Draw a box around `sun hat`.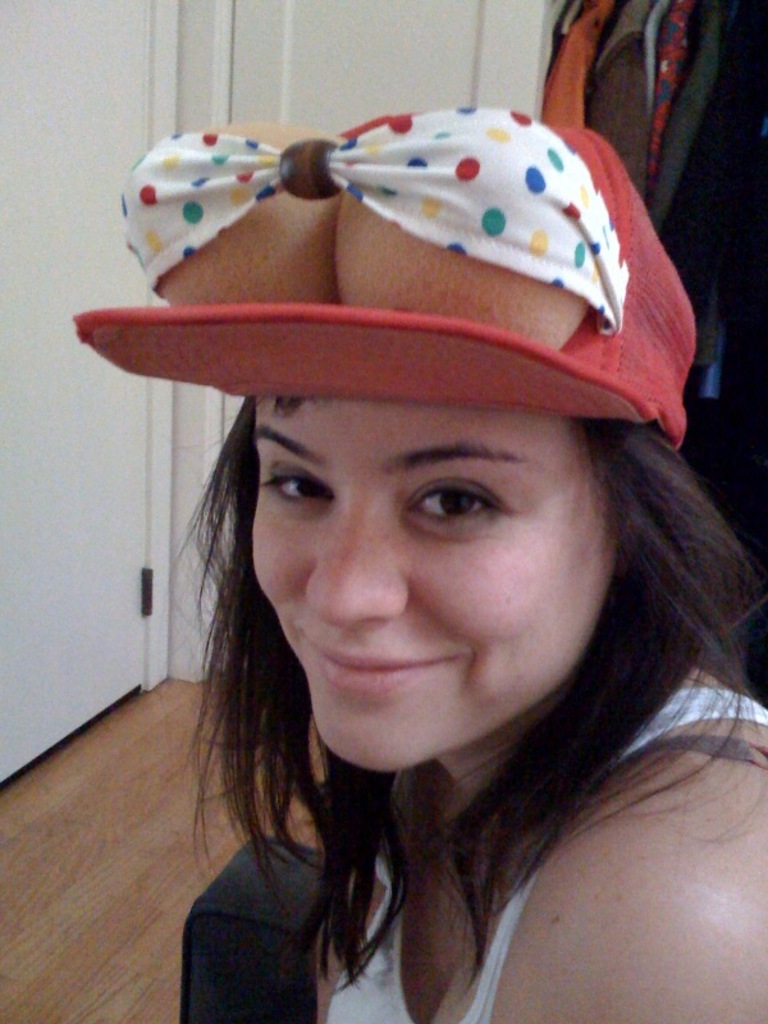
(64, 101, 696, 456).
